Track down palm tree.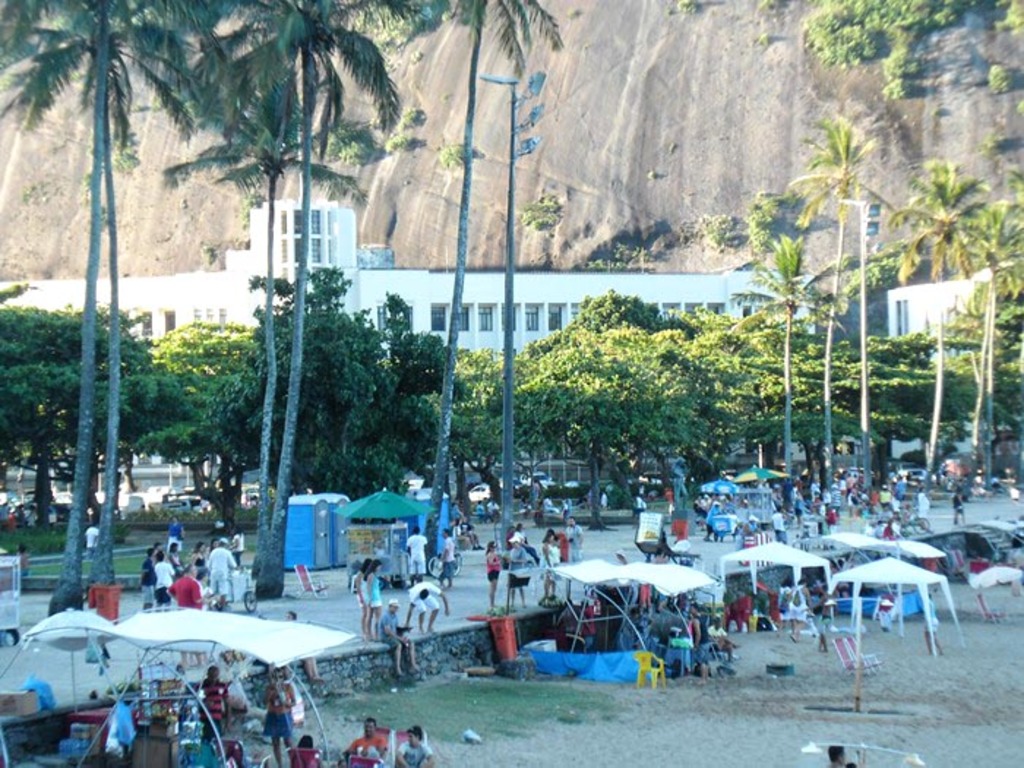
Tracked to 395/0/532/502.
